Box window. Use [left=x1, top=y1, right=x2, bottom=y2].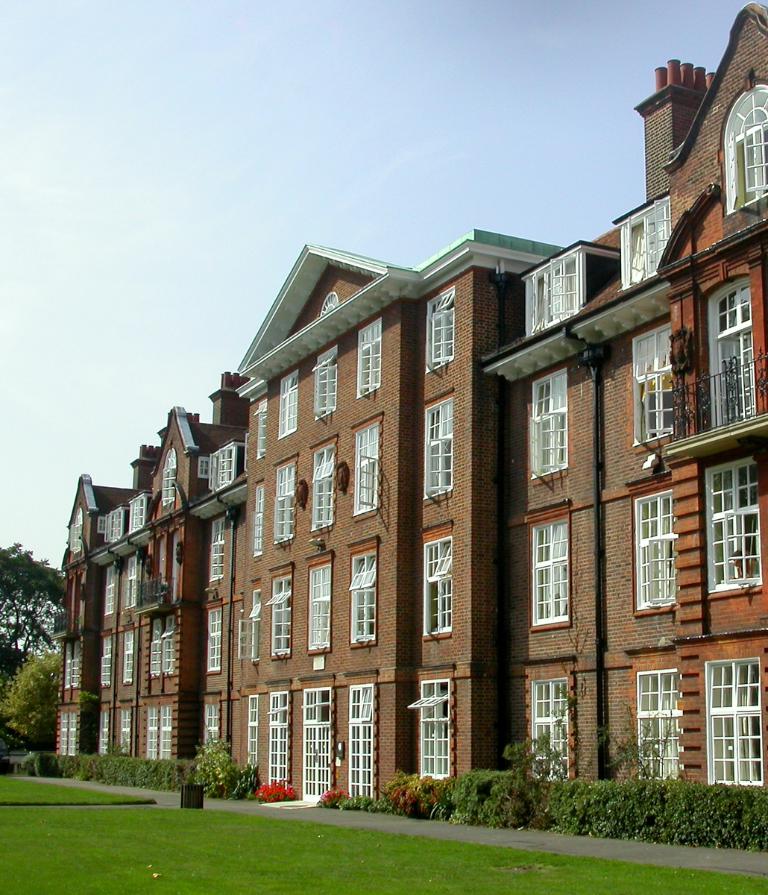
[left=522, top=254, right=581, bottom=334].
